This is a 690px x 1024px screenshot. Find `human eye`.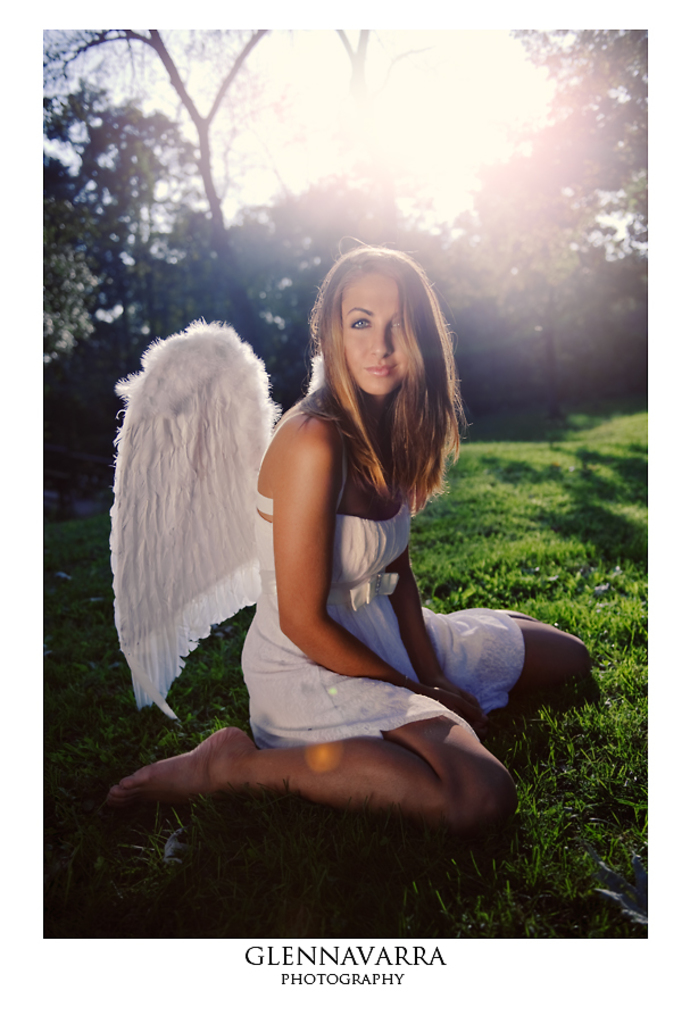
Bounding box: {"left": 391, "top": 317, "right": 407, "bottom": 330}.
